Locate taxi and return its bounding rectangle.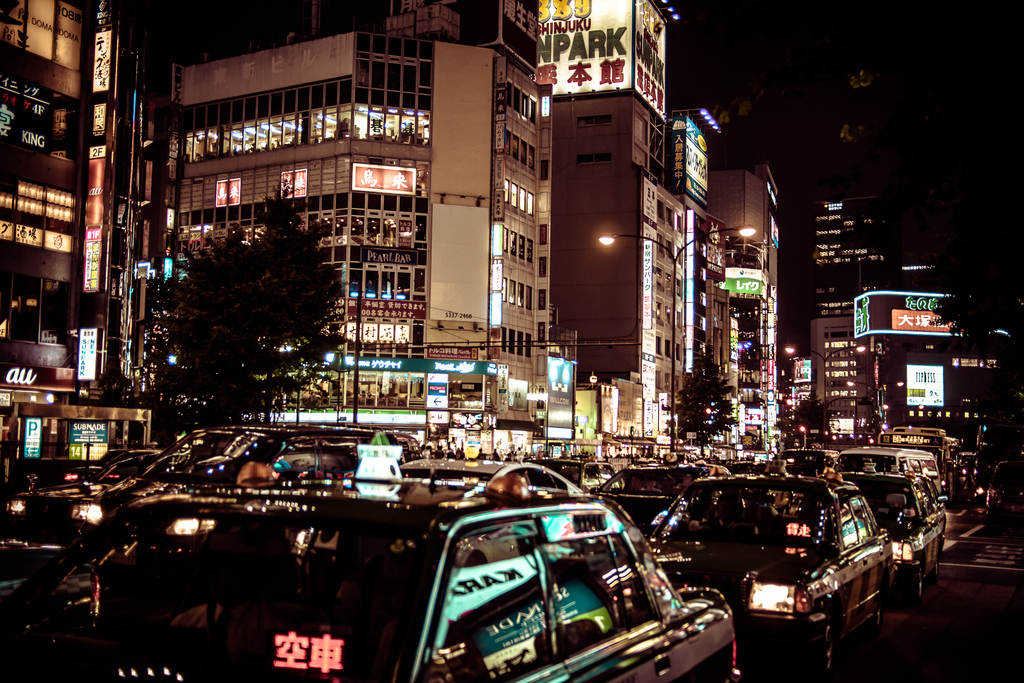
bbox(593, 451, 740, 548).
